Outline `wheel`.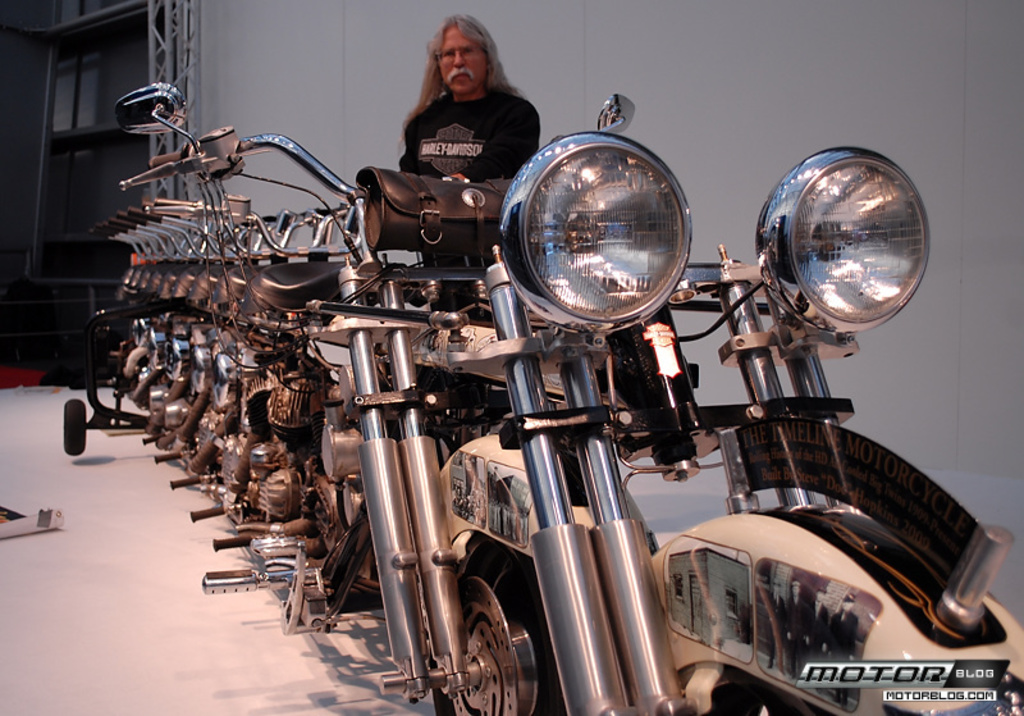
Outline: [440, 532, 552, 715].
